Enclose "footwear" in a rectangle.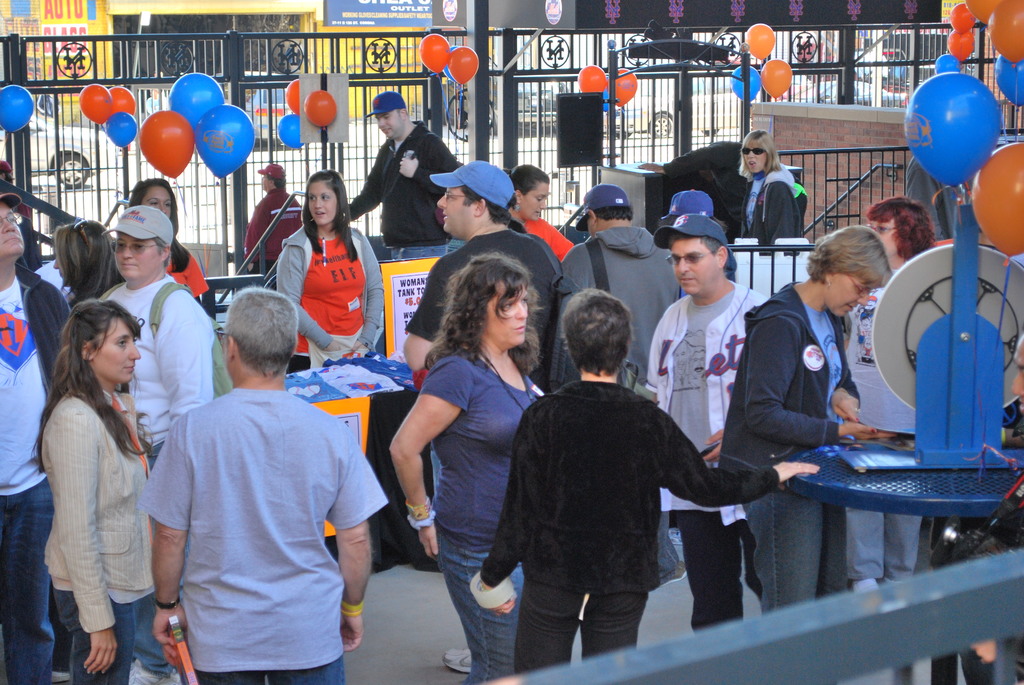
rect(127, 660, 180, 684).
